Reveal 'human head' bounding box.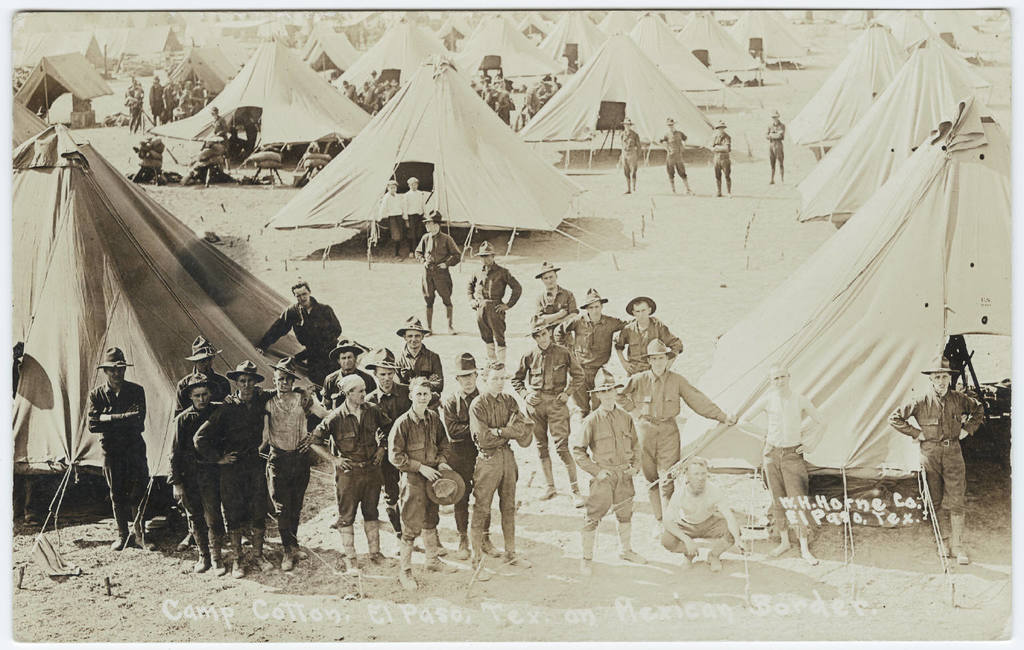
Revealed: (left=924, top=368, right=958, bottom=397).
